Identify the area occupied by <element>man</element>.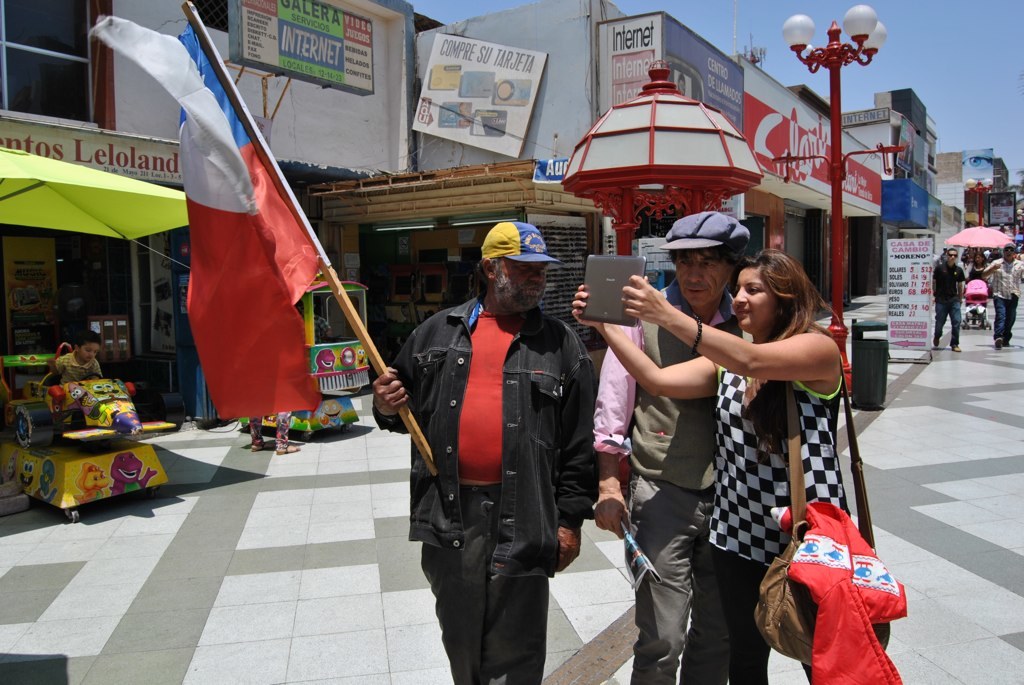
Area: detection(980, 241, 1023, 351).
